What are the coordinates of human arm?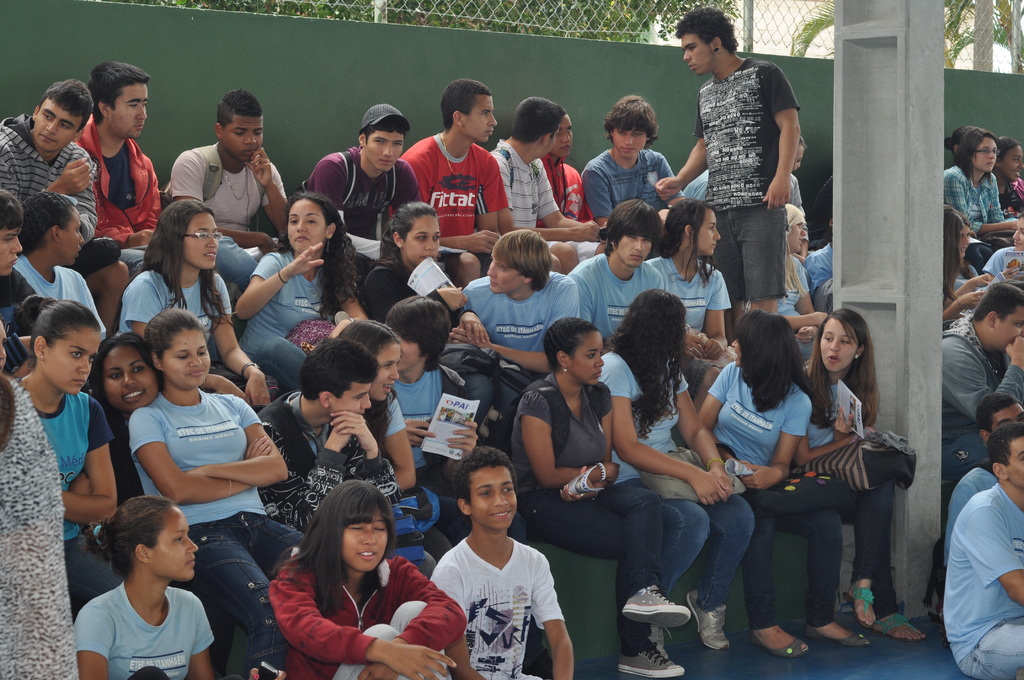
495,157,598,241.
